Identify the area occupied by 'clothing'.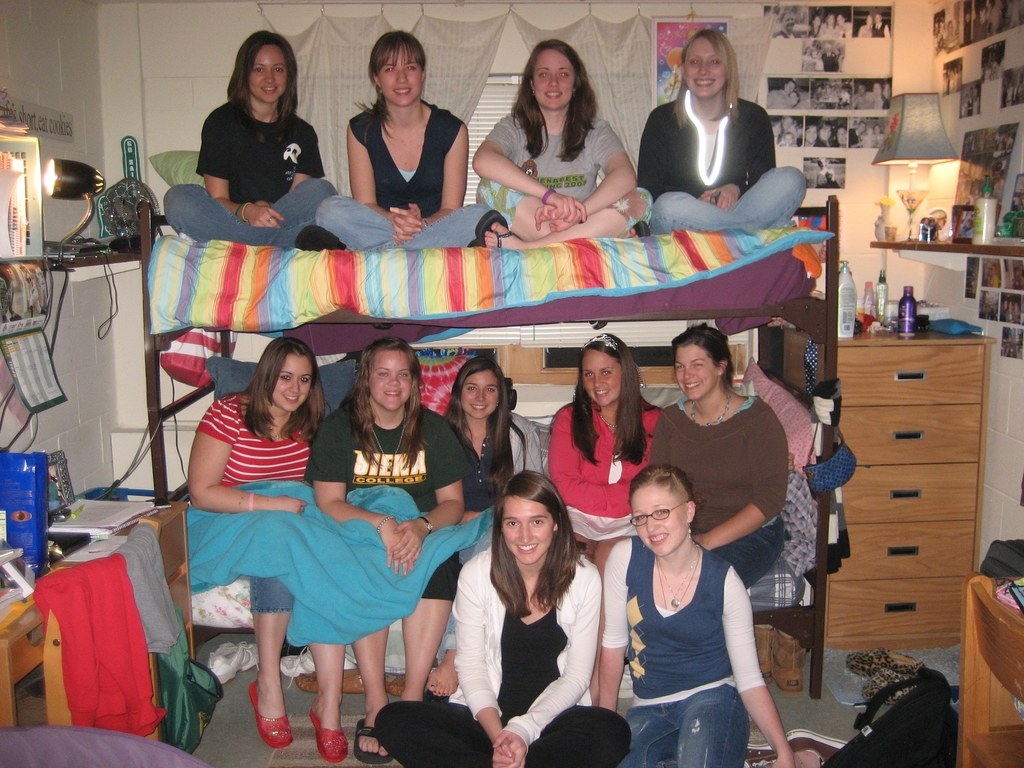
Area: bbox(650, 388, 785, 590).
